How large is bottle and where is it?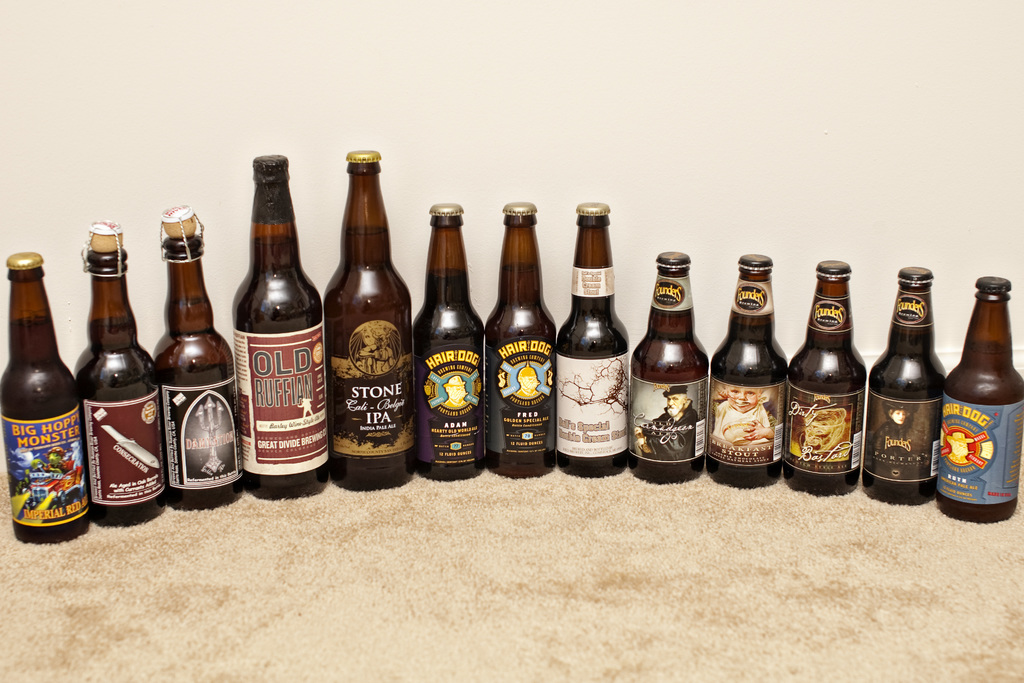
Bounding box: 150, 199, 246, 513.
